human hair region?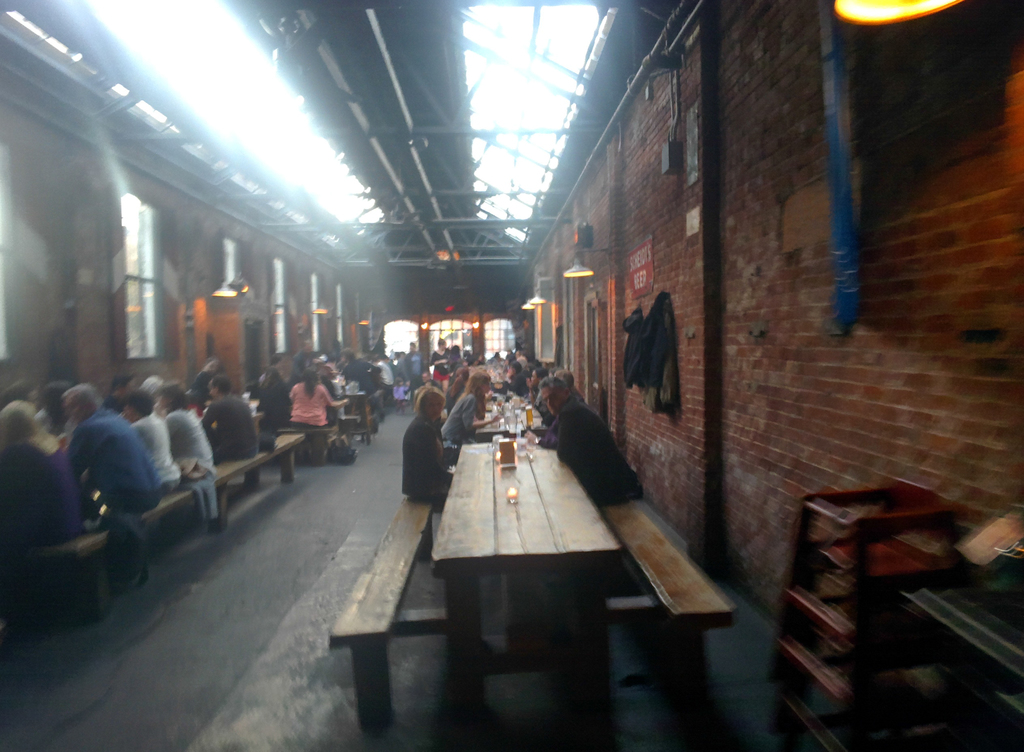
rect(508, 357, 520, 373)
